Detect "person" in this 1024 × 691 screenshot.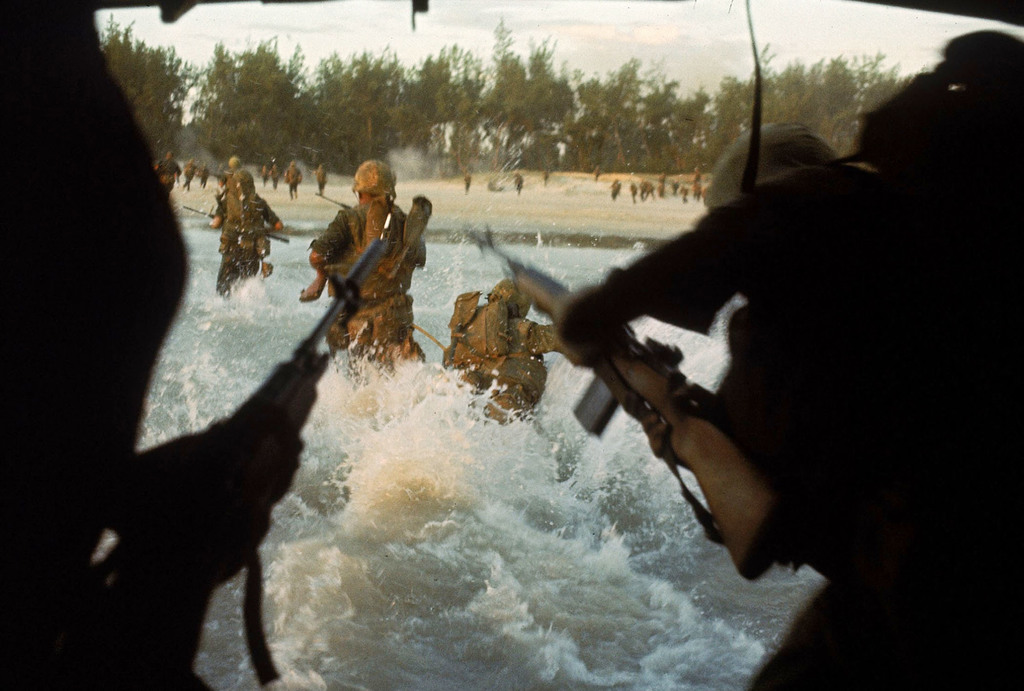
Detection: [440, 273, 569, 427].
